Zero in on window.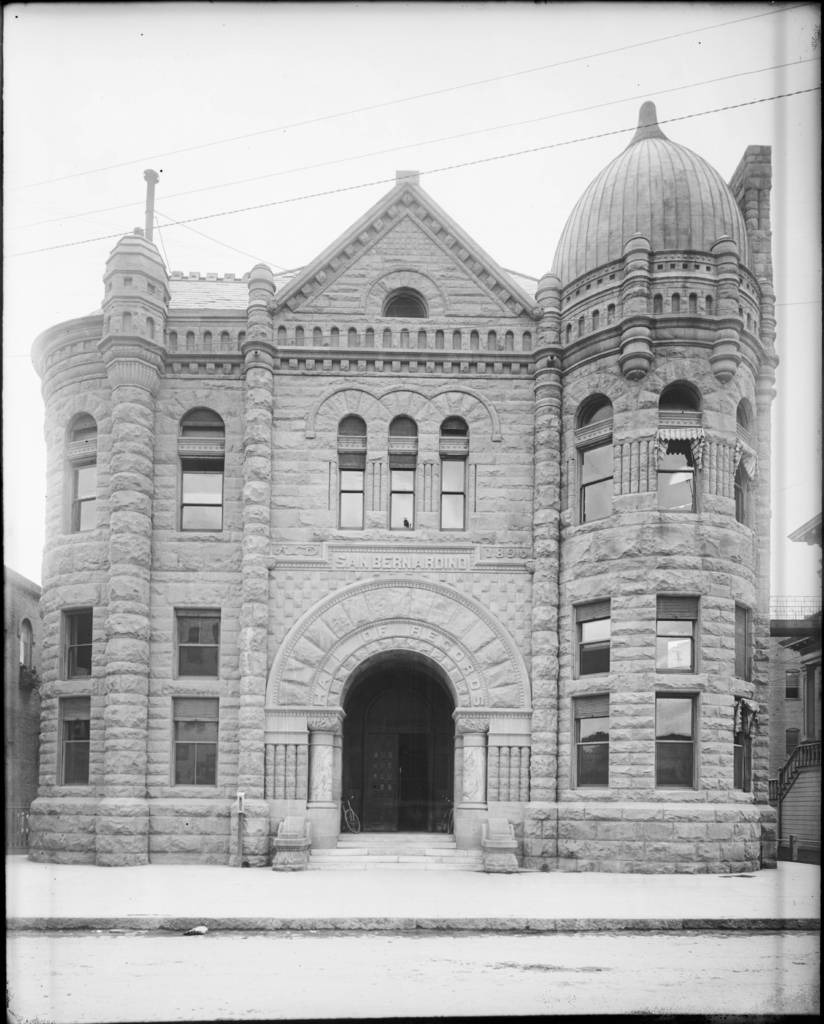
Zeroed in: pyautogui.locateOnScreen(652, 689, 699, 792).
